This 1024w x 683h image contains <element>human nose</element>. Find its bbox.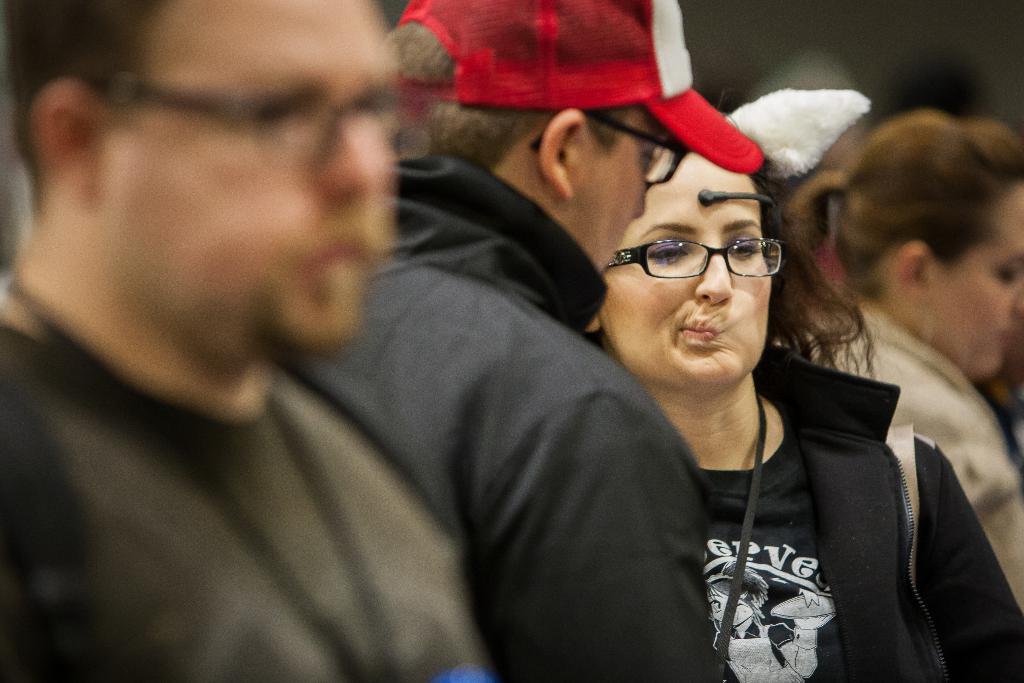
BBox(634, 179, 646, 217).
